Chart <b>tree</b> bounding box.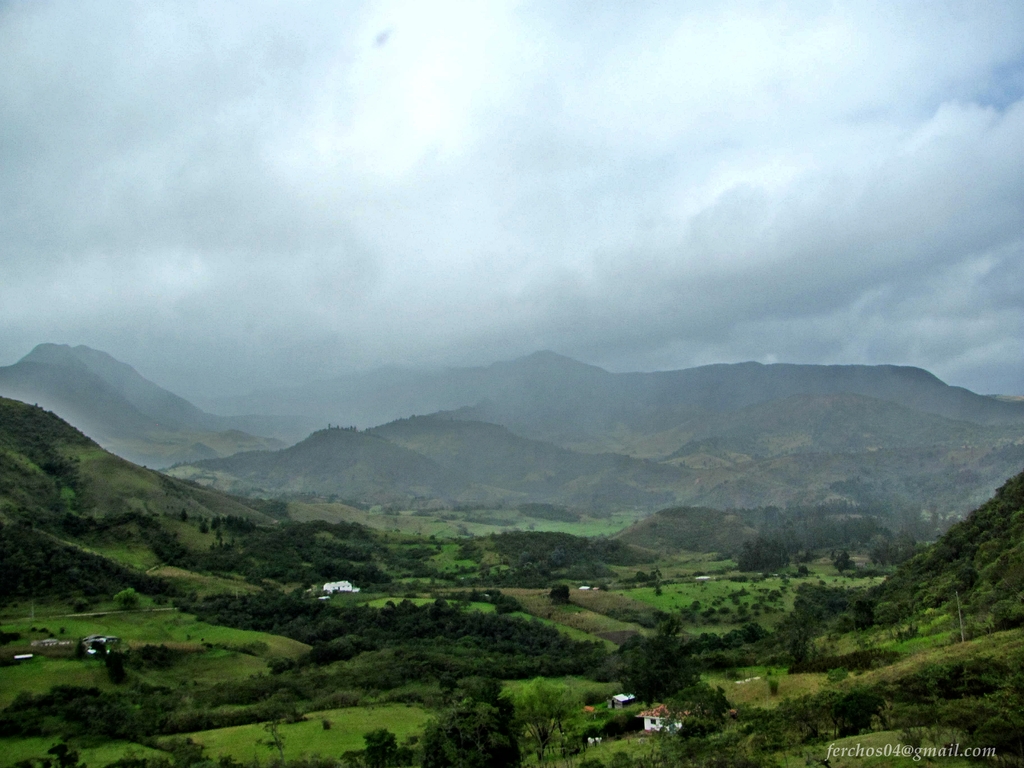
Charted: box(857, 601, 877, 633).
